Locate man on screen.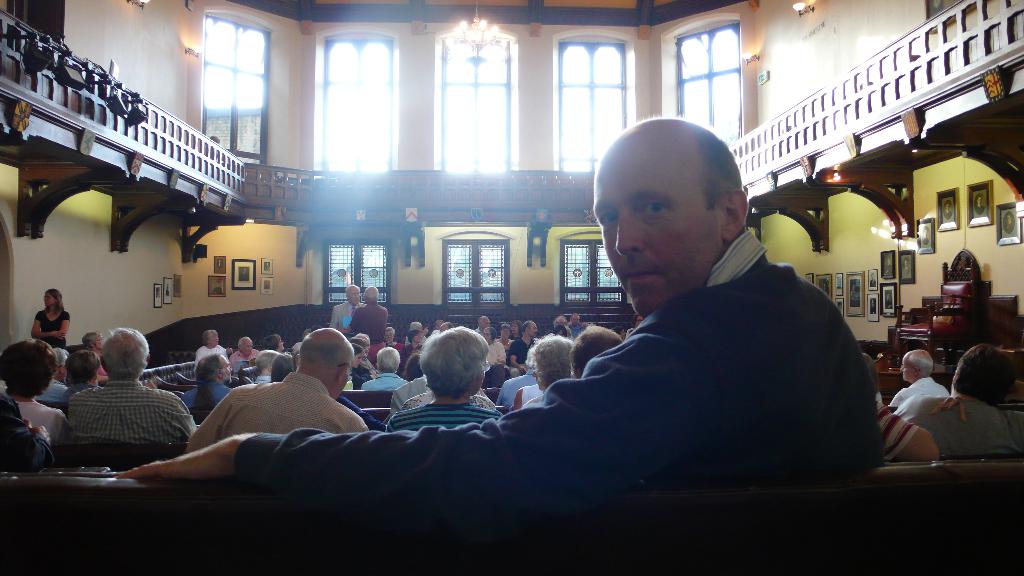
On screen at x1=628, y1=314, x2=644, y2=335.
